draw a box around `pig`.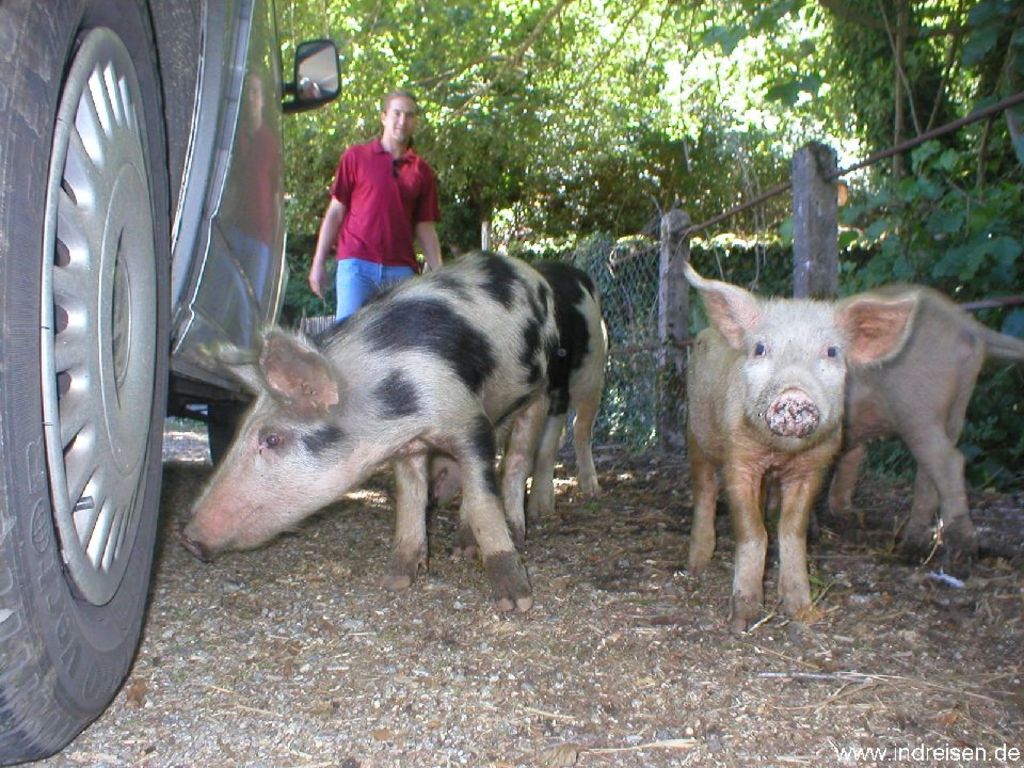
[384,257,607,516].
